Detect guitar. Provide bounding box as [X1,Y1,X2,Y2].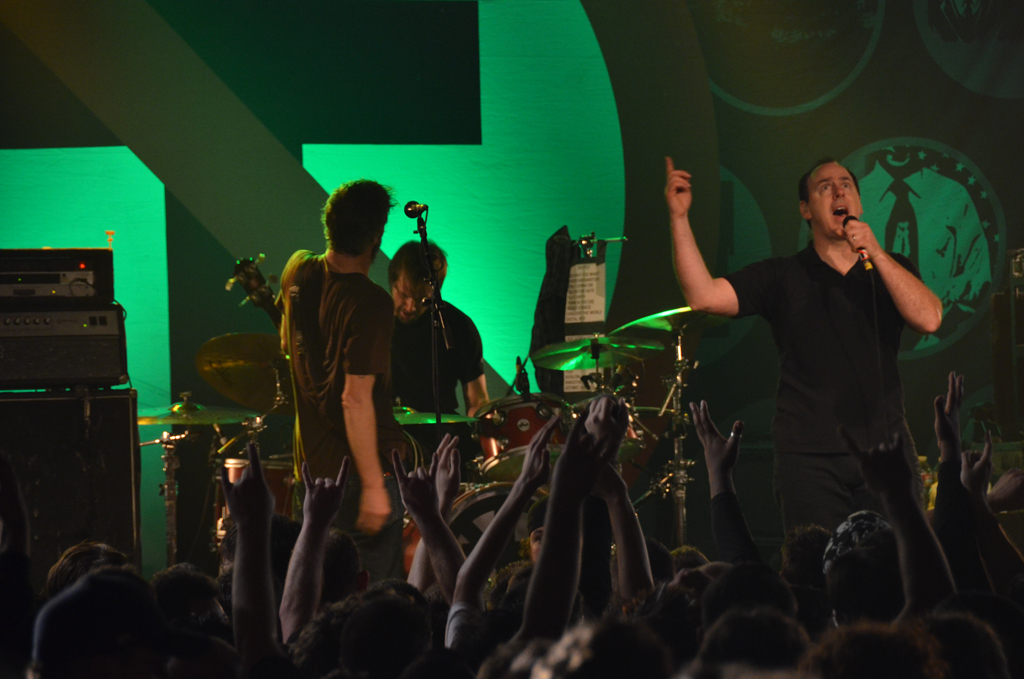
[223,257,323,441].
